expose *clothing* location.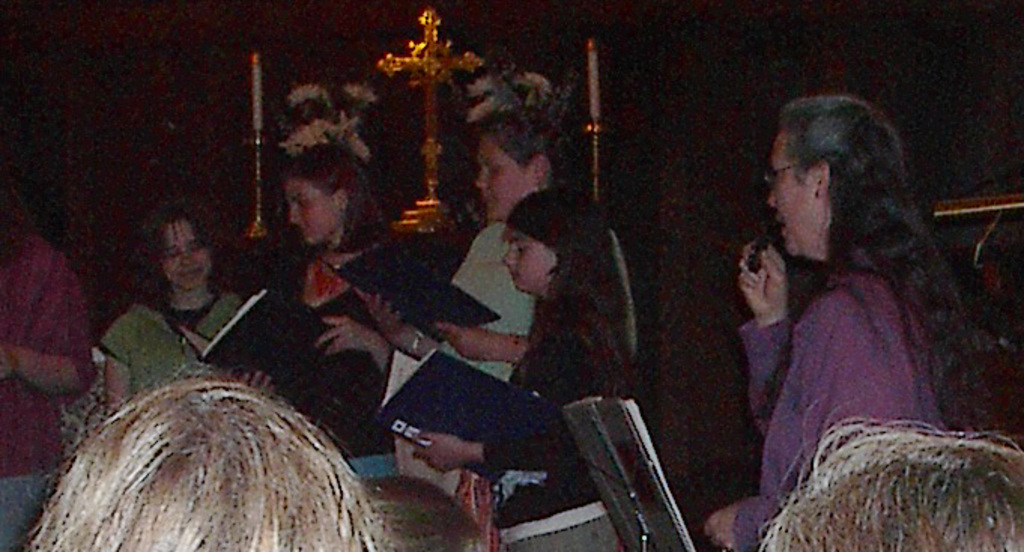
Exposed at 459/220/635/382.
